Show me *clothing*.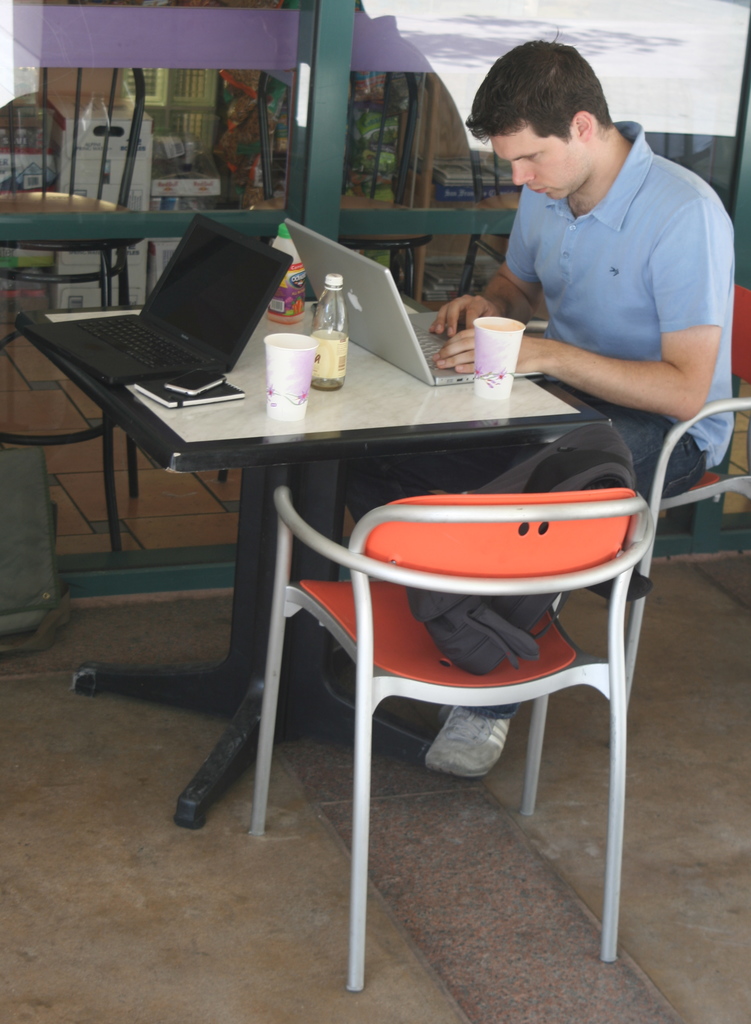
*clothing* is here: crop(351, 115, 733, 522).
